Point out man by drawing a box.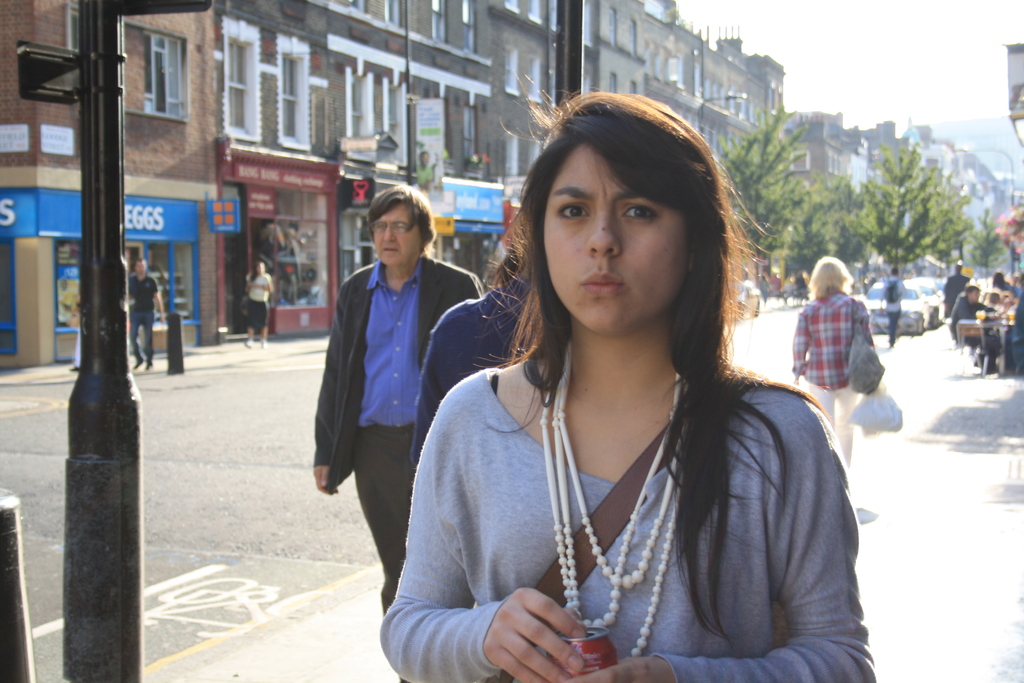
<region>132, 254, 164, 368</region>.
